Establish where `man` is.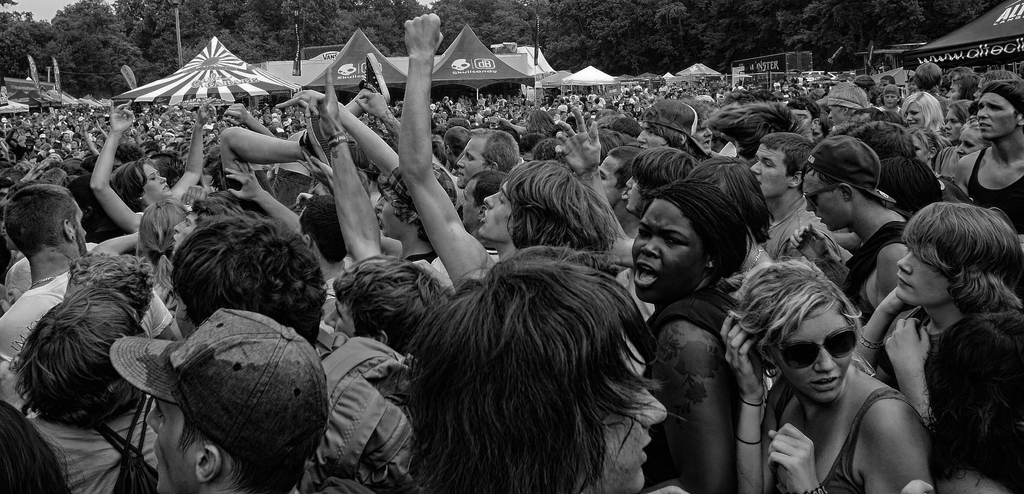
Established at {"x1": 319, "y1": 257, "x2": 447, "y2": 352}.
